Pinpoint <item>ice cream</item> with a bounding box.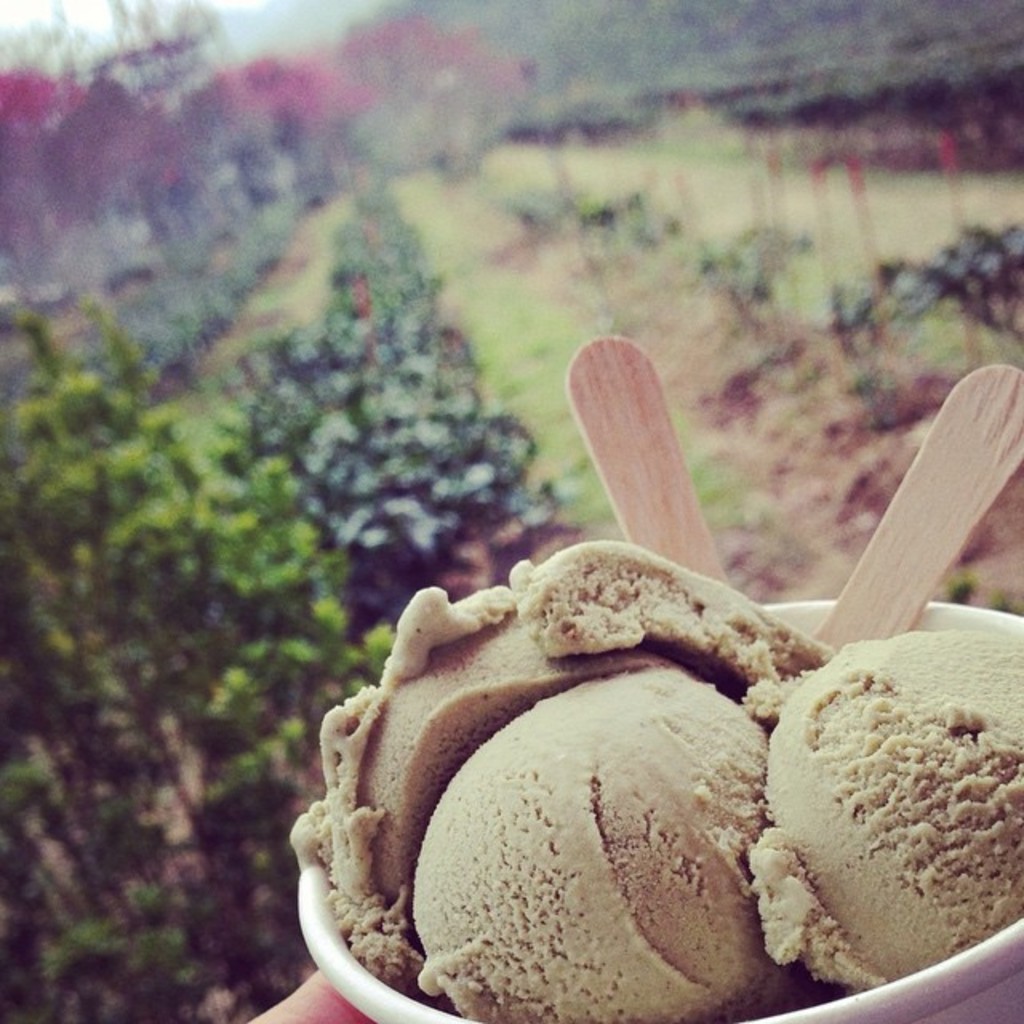
<region>282, 536, 1022, 1022</region>.
